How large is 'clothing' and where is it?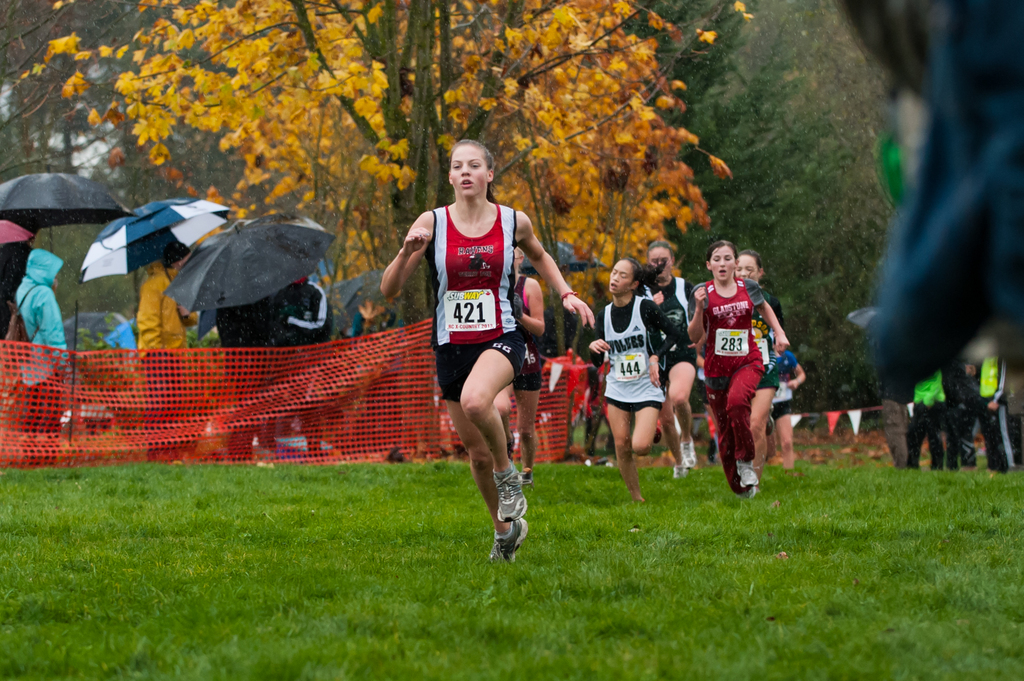
Bounding box: [left=145, top=264, right=201, bottom=362].
